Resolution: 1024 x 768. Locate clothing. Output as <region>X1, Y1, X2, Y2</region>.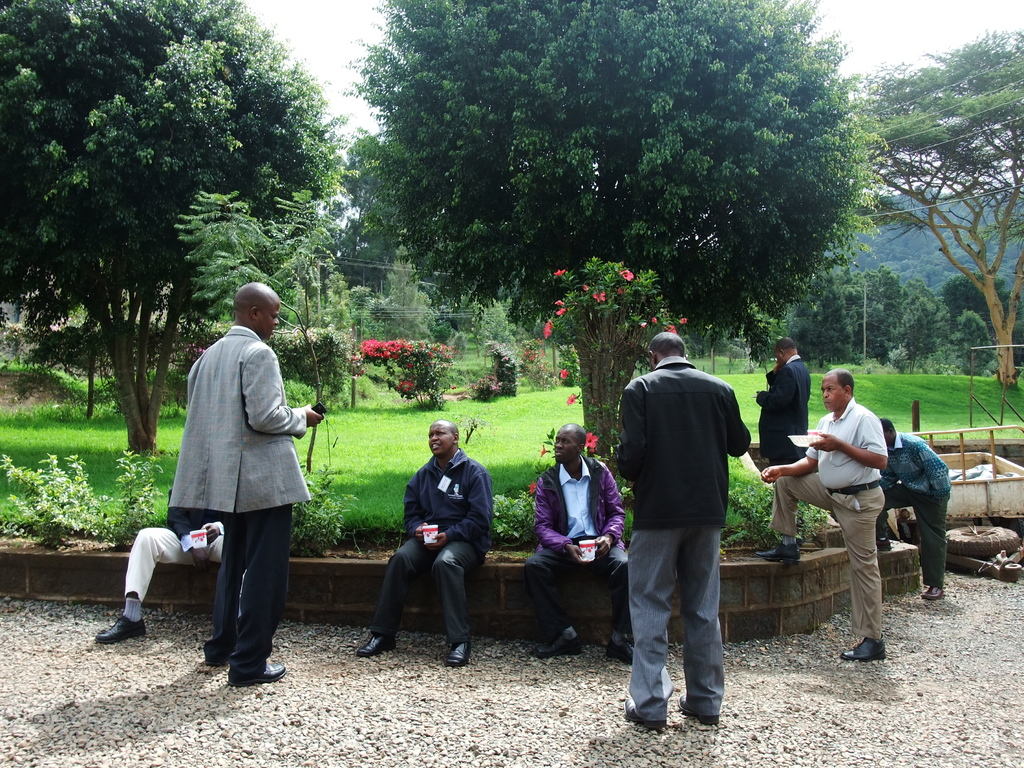
<region>770, 399, 885, 641</region>.
